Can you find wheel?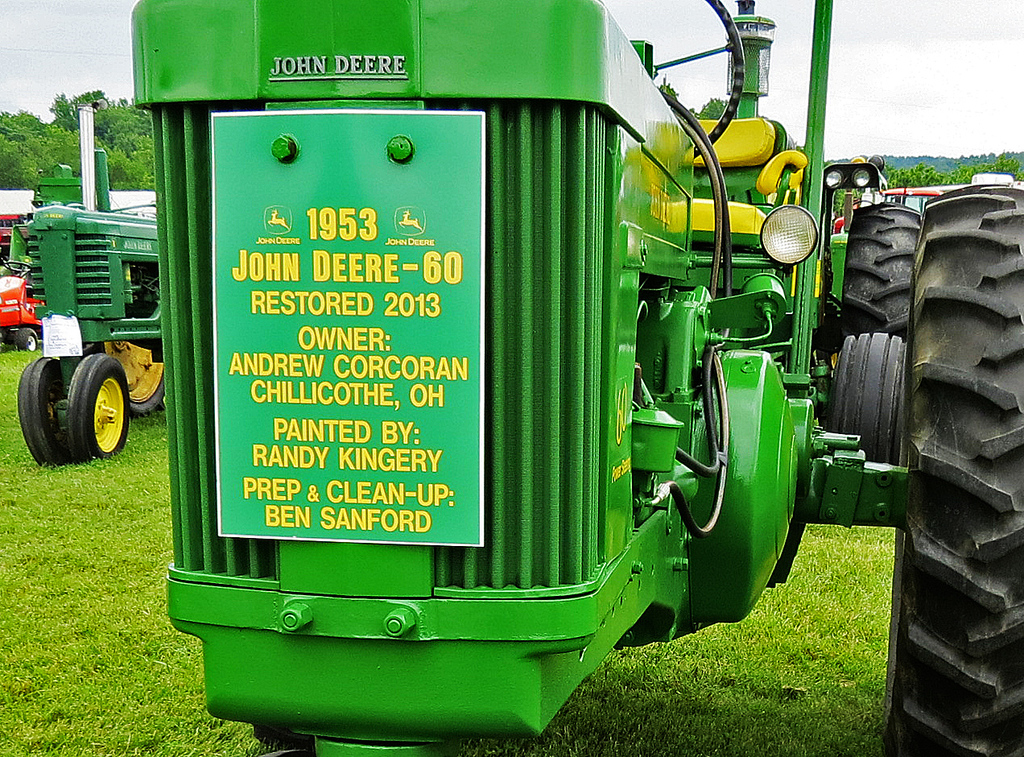
Yes, bounding box: left=840, top=201, right=921, bottom=346.
